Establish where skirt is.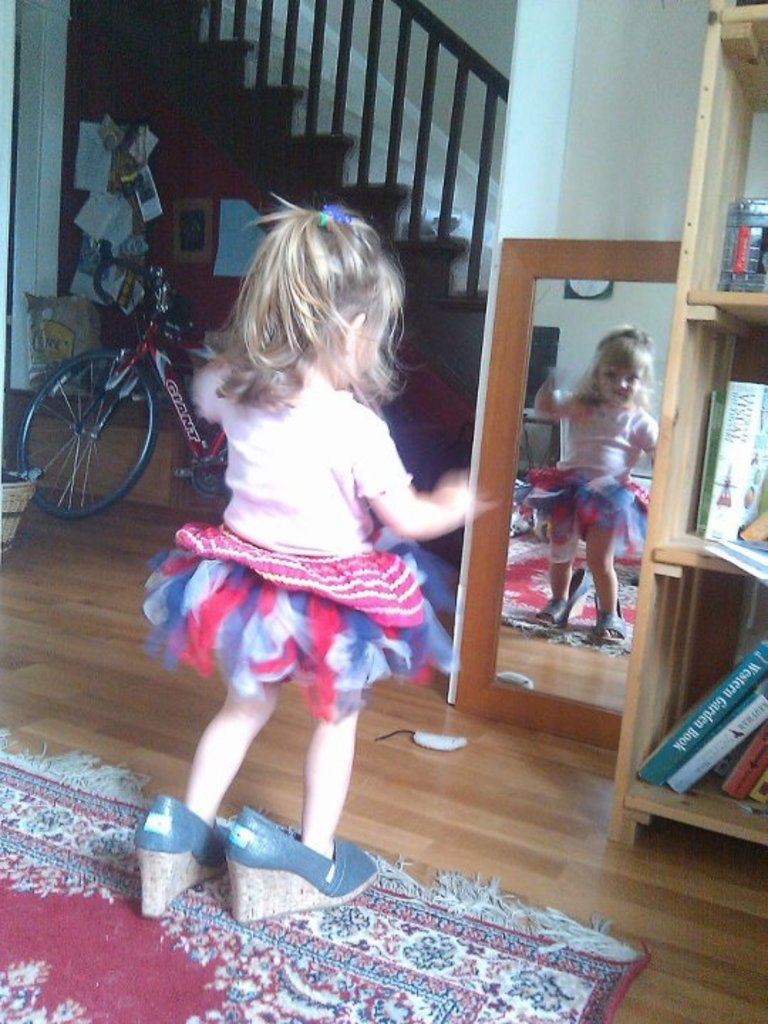
Established at 139/515/461/722.
